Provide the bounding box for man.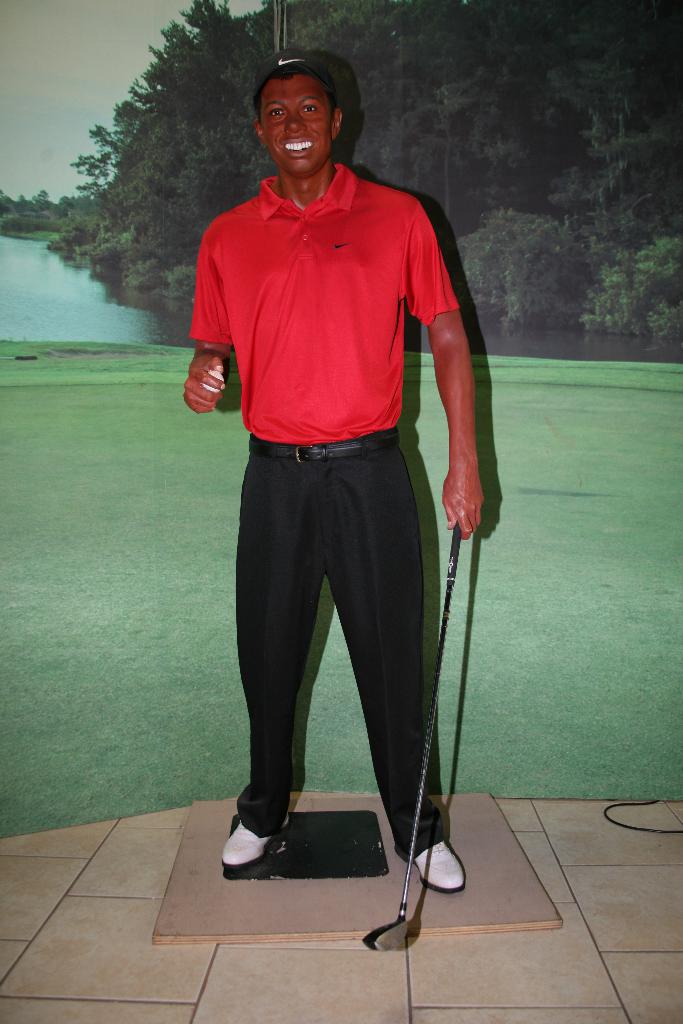
{"left": 174, "top": 0, "right": 486, "bottom": 920}.
